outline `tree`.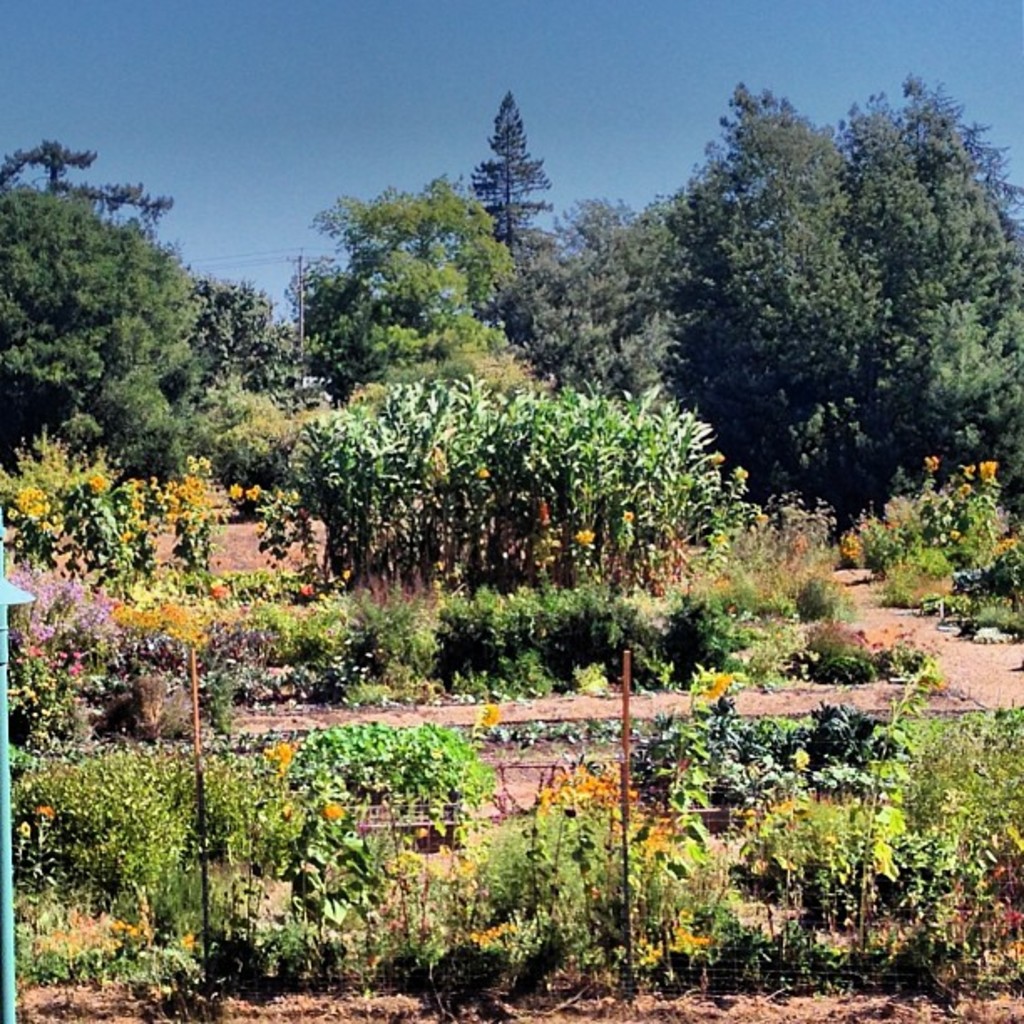
Outline: {"x1": 904, "y1": 94, "x2": 1022, "y2": 371}.
